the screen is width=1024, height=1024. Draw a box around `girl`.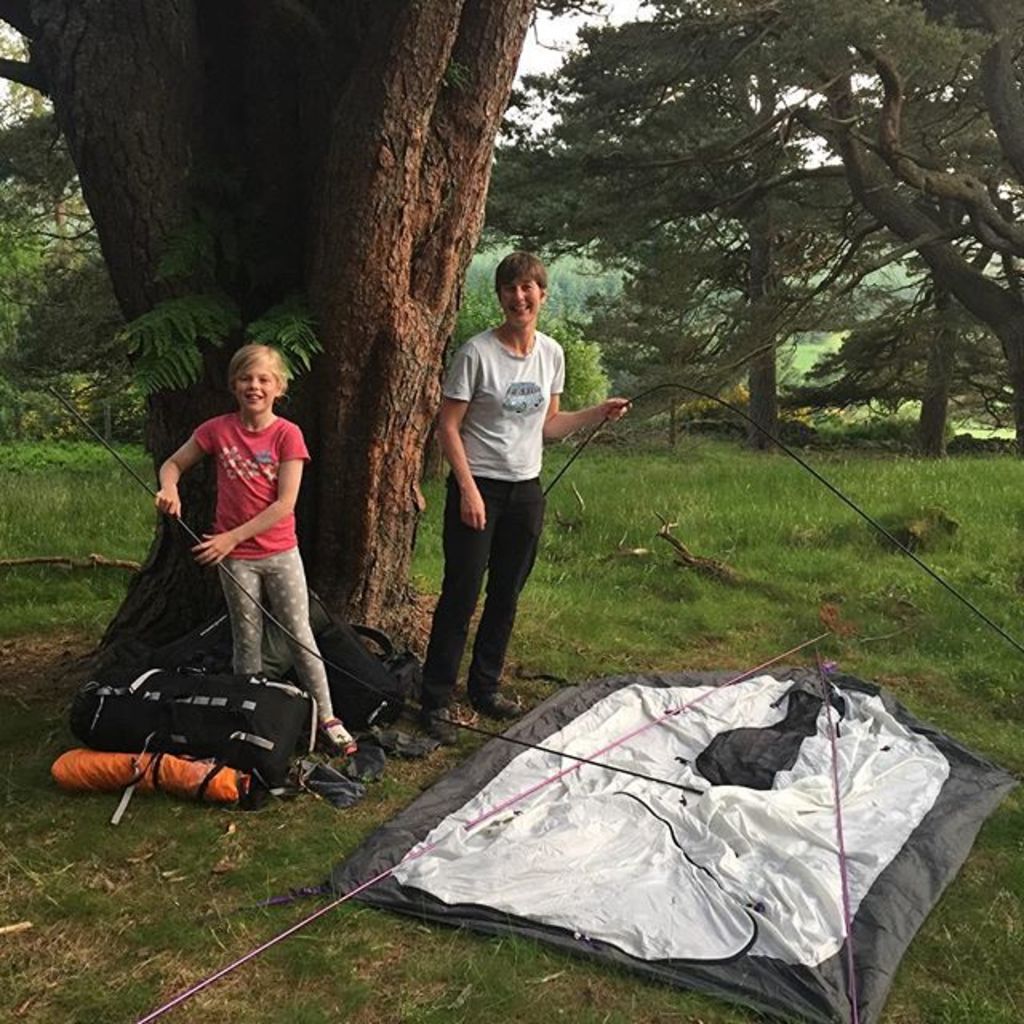
[x1=152, y1=344, x2=355, y2=754].
